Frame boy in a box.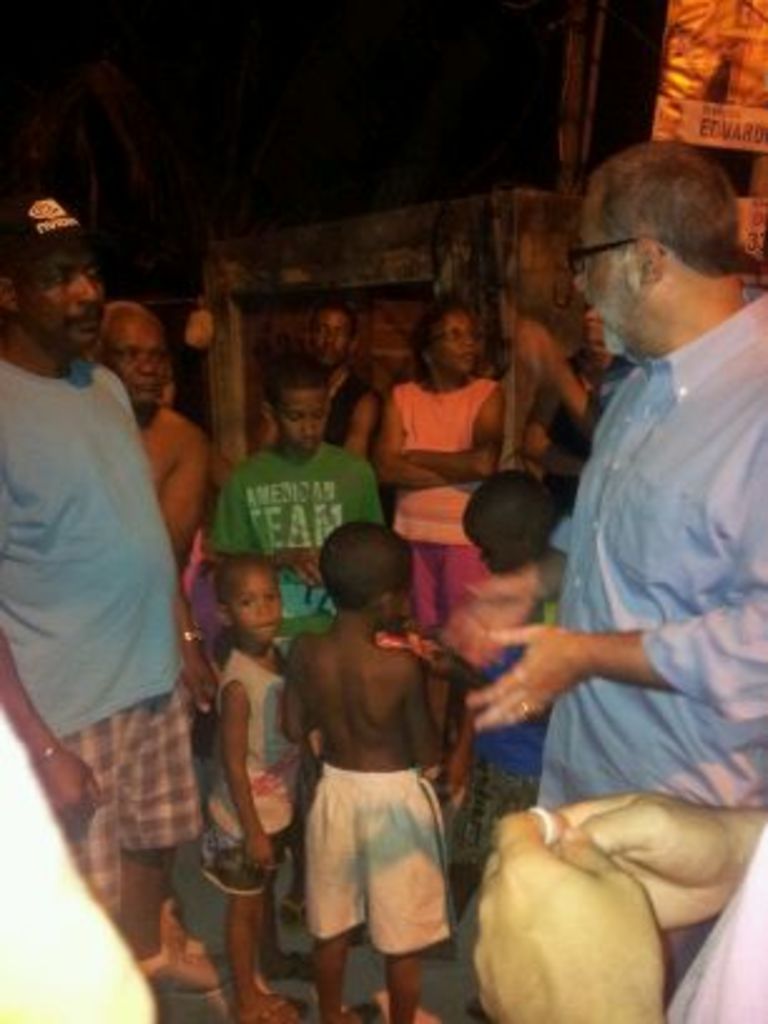
box=[198, 555, 319, 1021].
